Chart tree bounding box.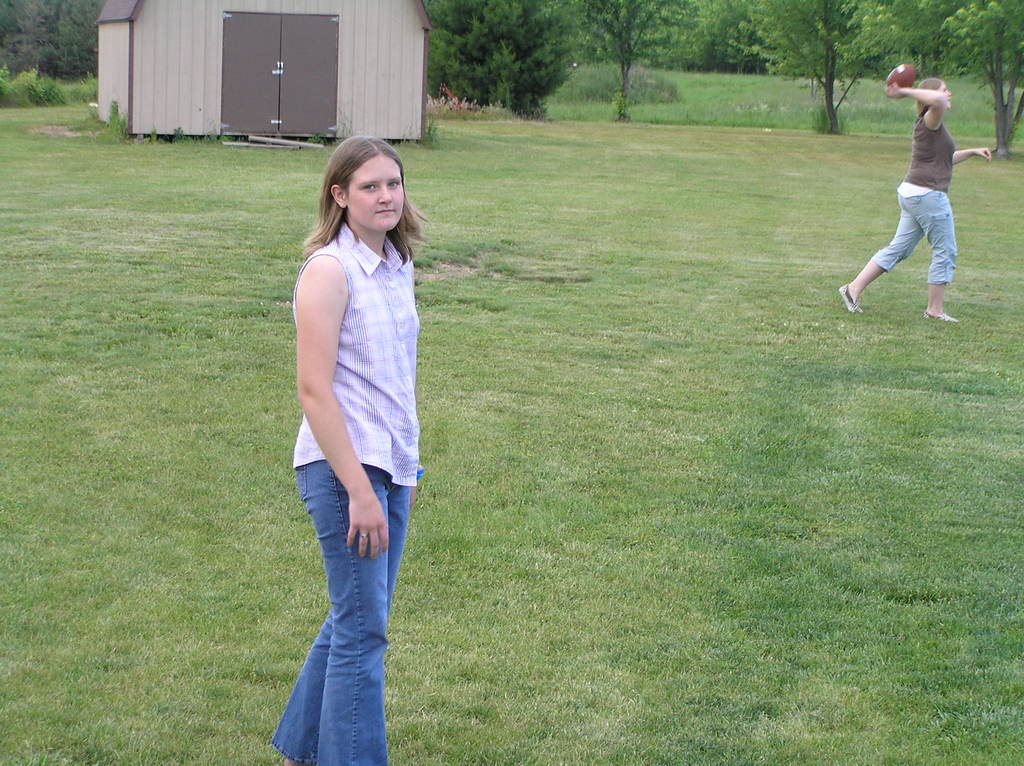
Charted: box(727, 0, 910, 134).
